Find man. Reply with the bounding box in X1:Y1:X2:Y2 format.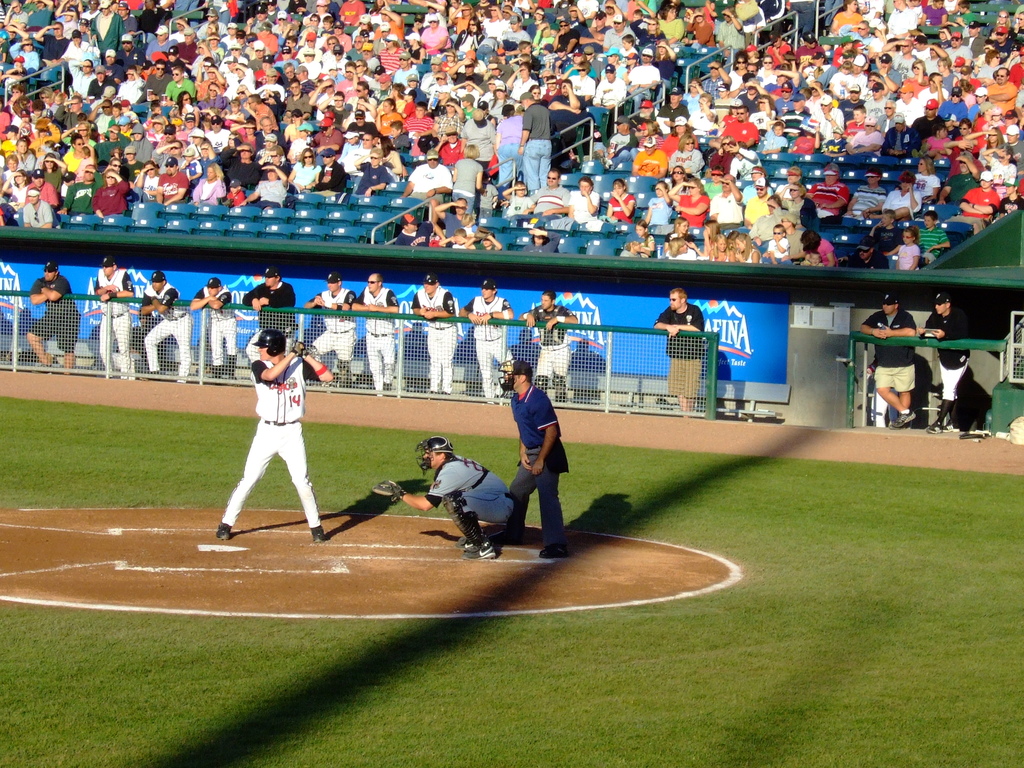
233:163:291:214.
